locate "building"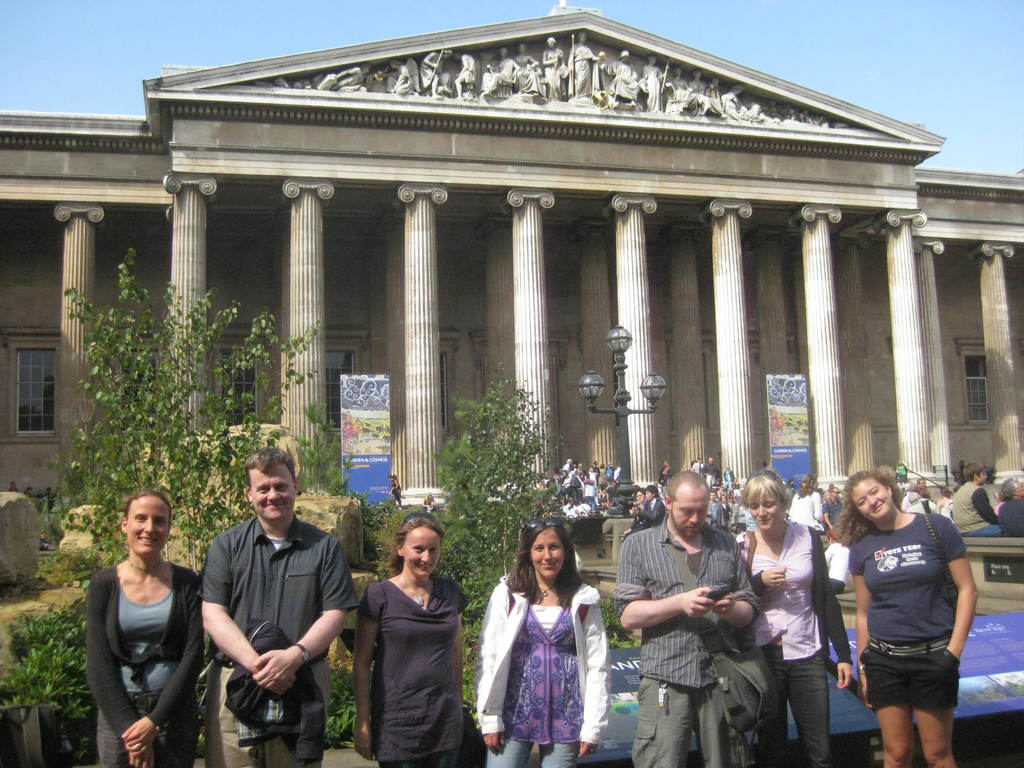
Rect(0, 0, 1023, 628)
